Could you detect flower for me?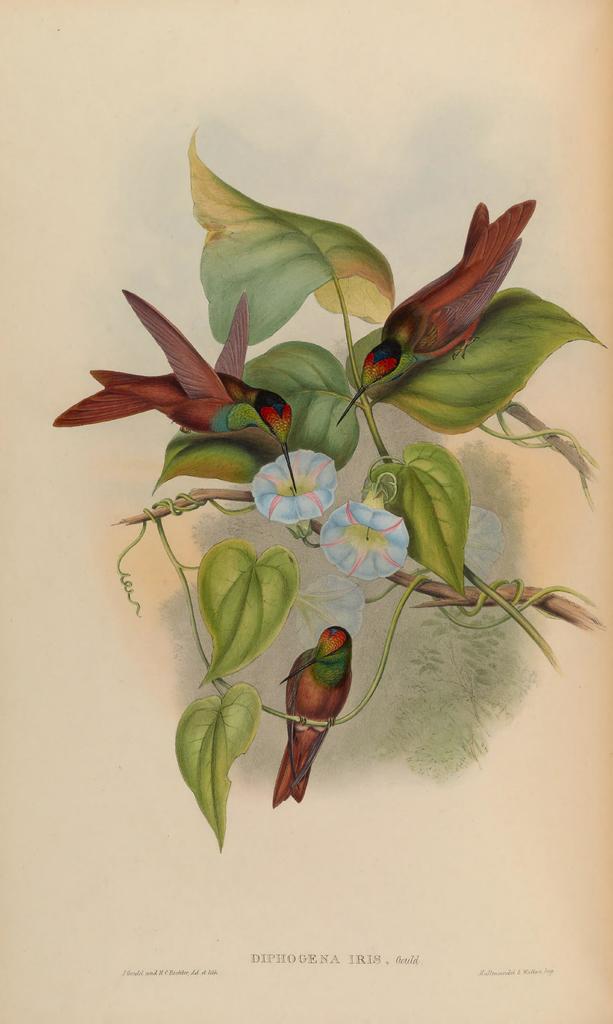
Detection result: {"x1": 252, "y1": 449, "x2": 343, "y2": 525}.
